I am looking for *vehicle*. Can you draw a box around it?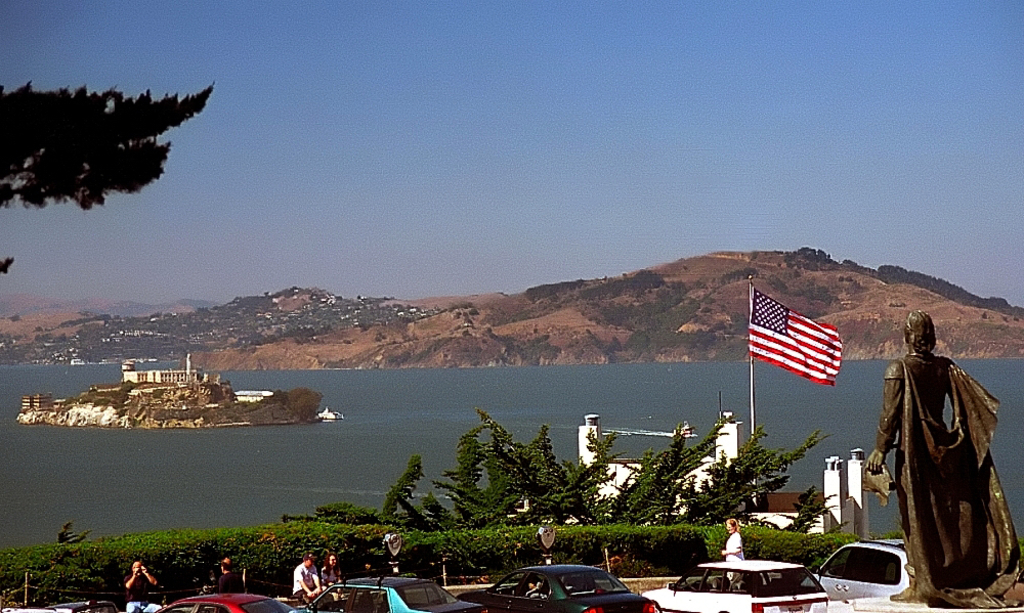
Sure, the bounding box is (305,575,487,612).
